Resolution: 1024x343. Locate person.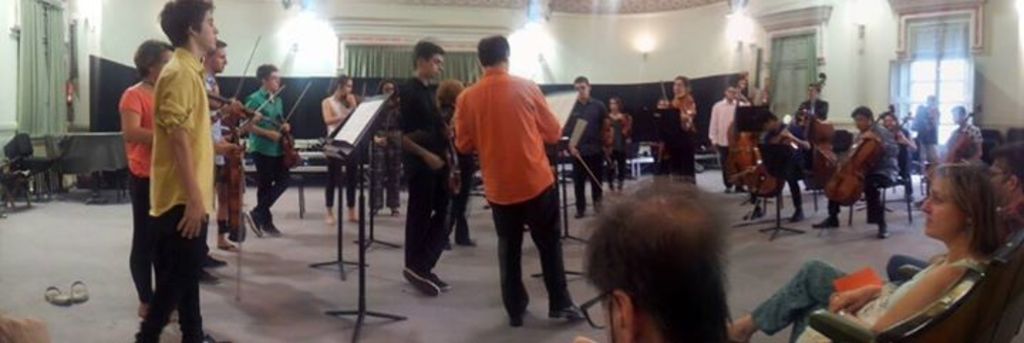
BBox(242, 64, 294, 243).
